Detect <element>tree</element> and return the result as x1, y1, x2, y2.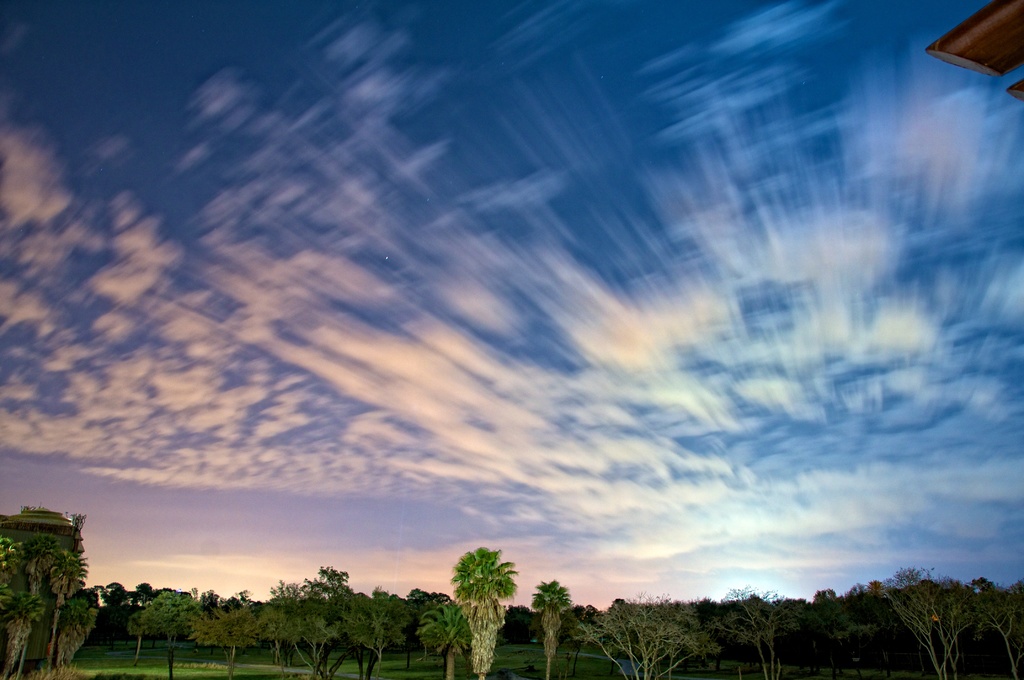
13, 535, 63, 675.
